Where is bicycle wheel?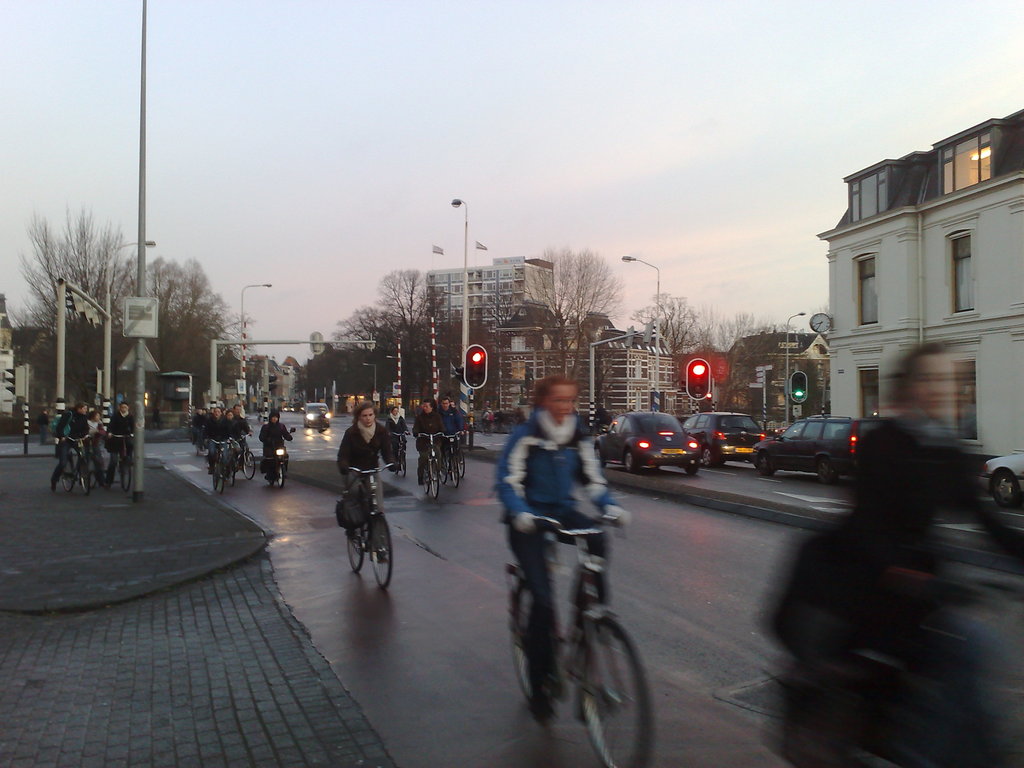
(241, 452, 255, 479).
